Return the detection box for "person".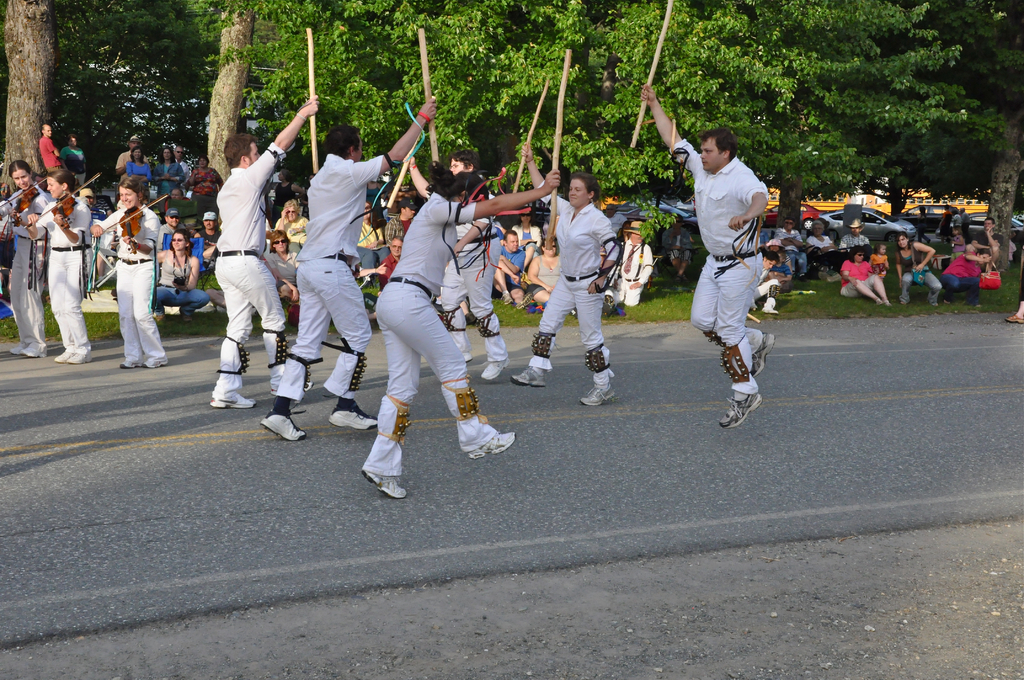
840 223 876 261.
